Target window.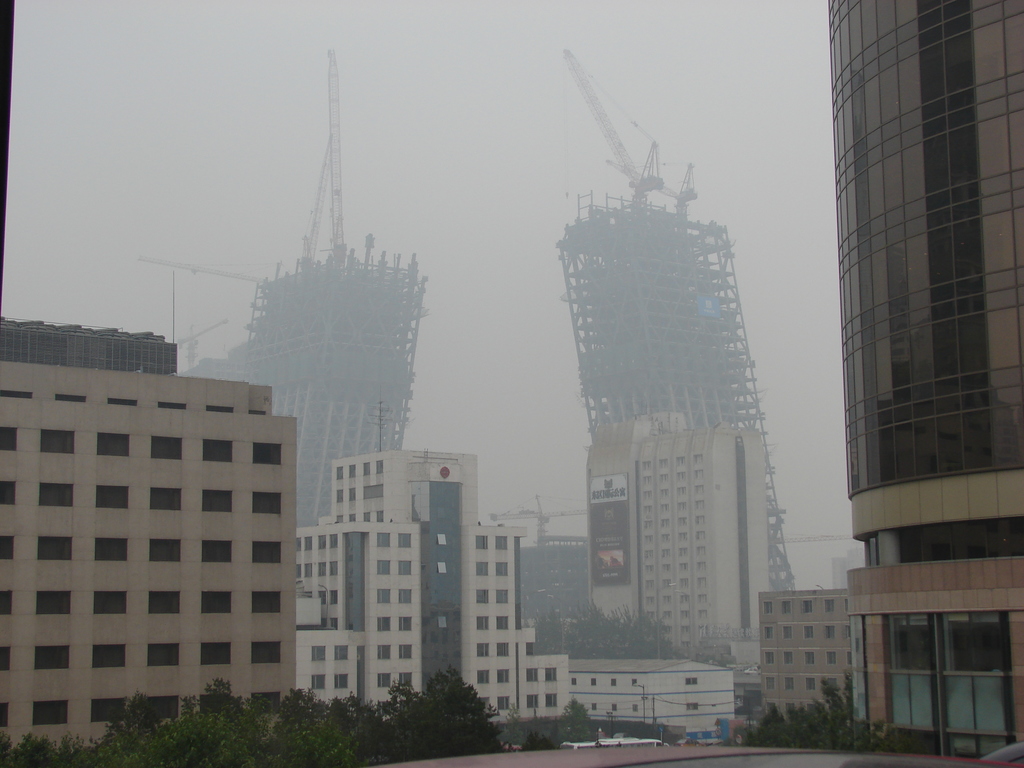
Target region: (x1=643, y1=520, x2=653, y2=531).
